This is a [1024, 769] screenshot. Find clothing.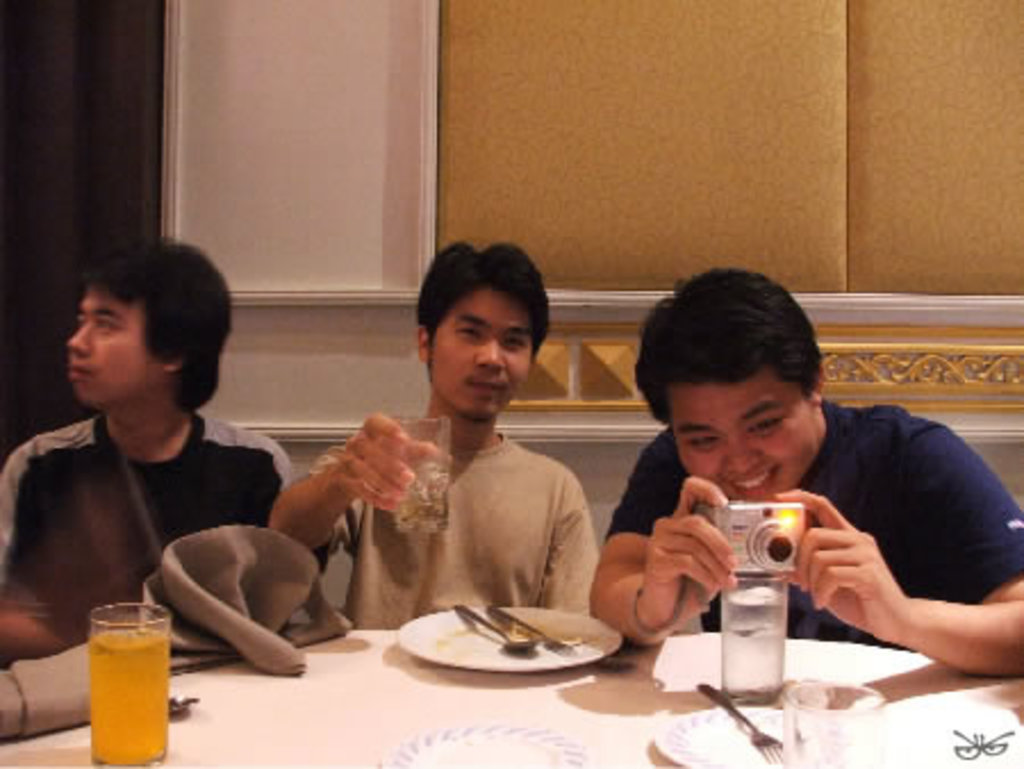
Bounding box: 284,364,605,653.
